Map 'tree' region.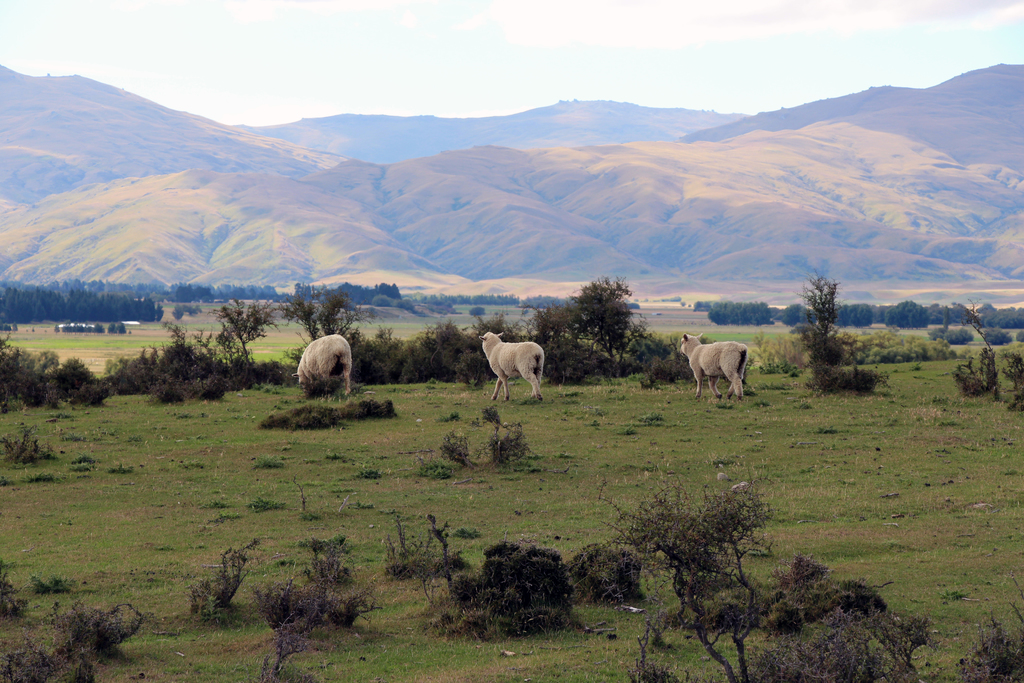
Mapped to l=883, t=297, r=925, b=329.
